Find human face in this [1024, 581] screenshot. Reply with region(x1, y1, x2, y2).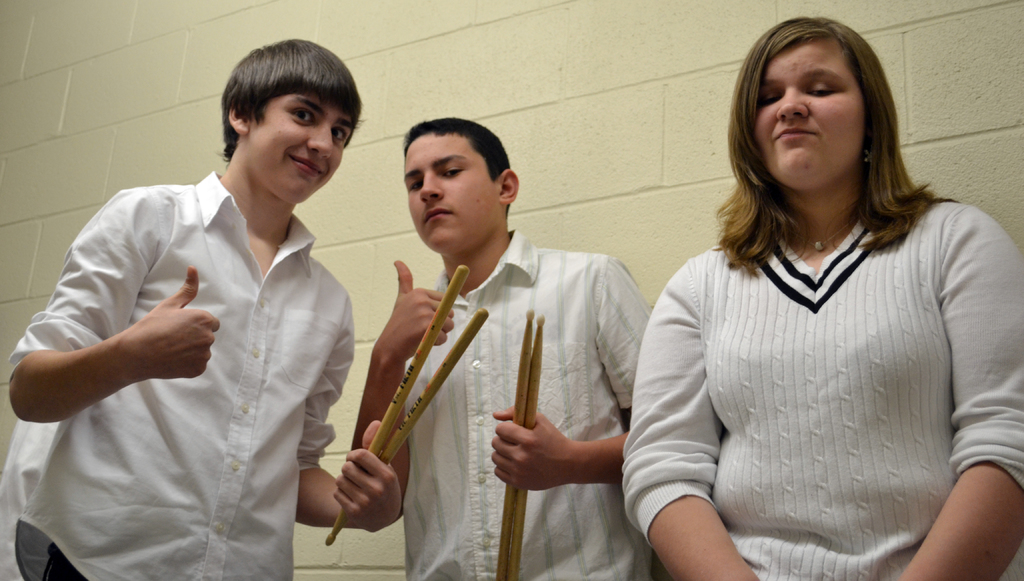
region(249, 92, 355, 207).
